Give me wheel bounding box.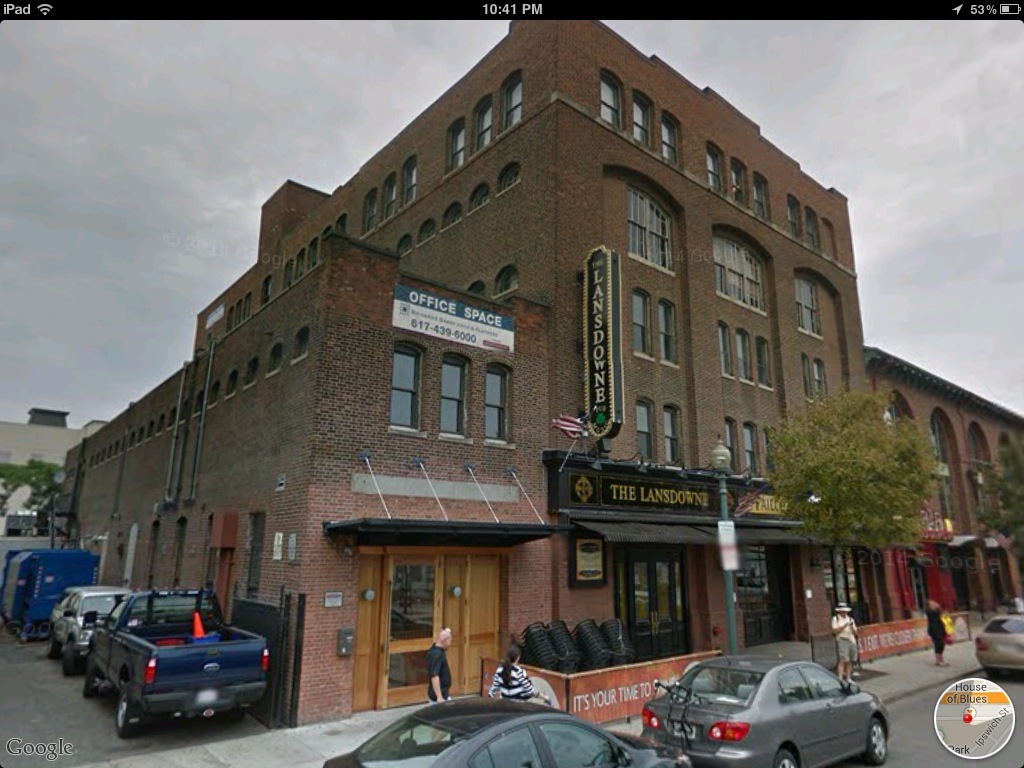
[48, 626, 61, 659].
